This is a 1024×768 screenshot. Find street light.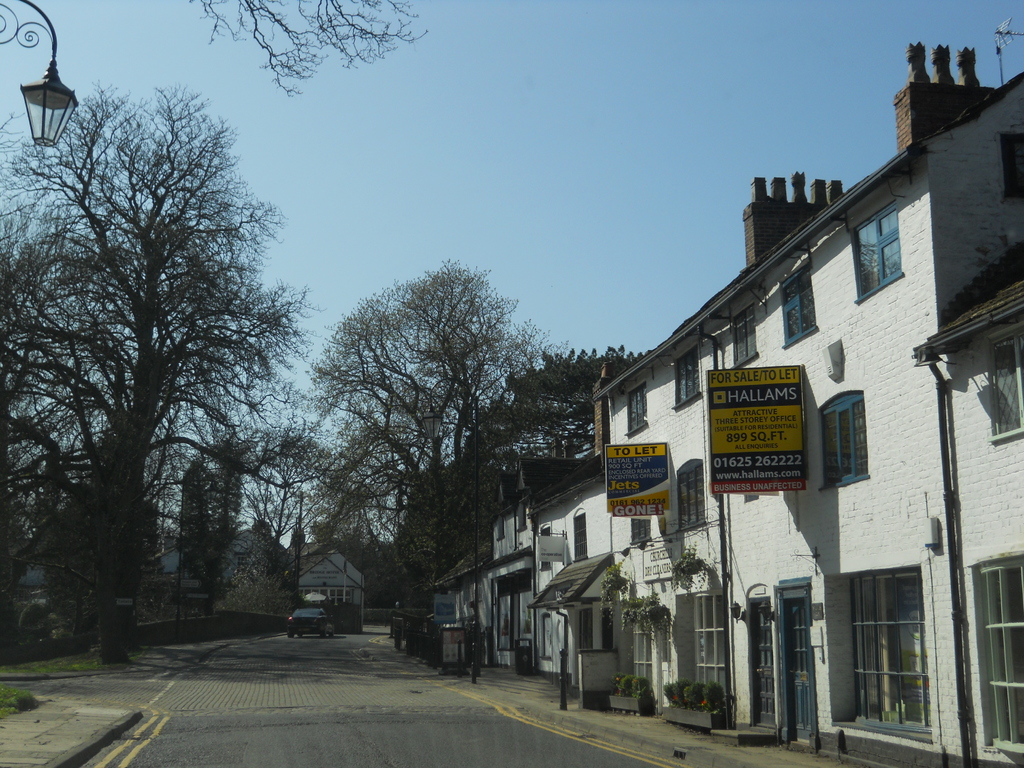
Bounding box: left=0, top=0, right=81, bottom=150.
